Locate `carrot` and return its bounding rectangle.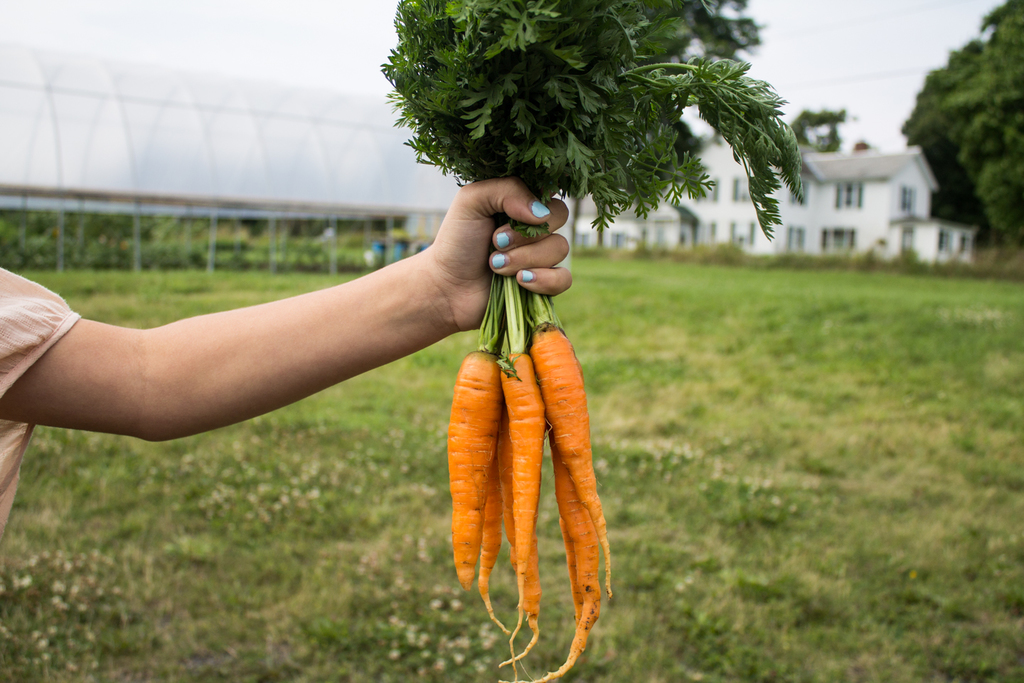
(502,355,545,682).
